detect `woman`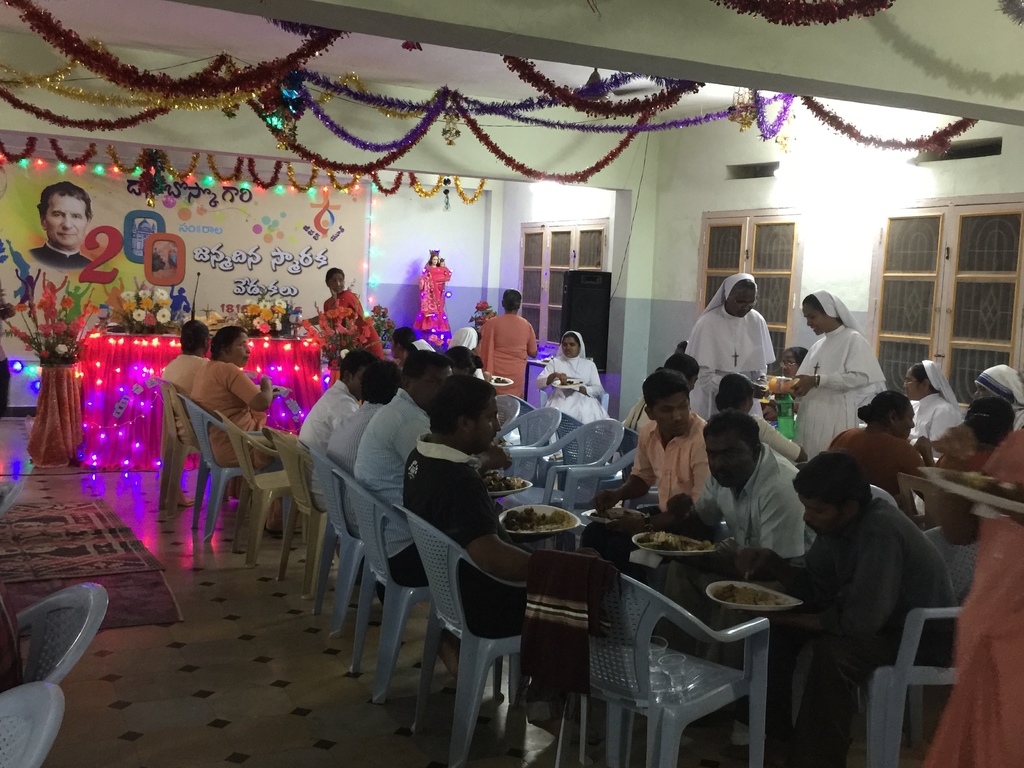
l=914, t=407, r=1023, b=767
